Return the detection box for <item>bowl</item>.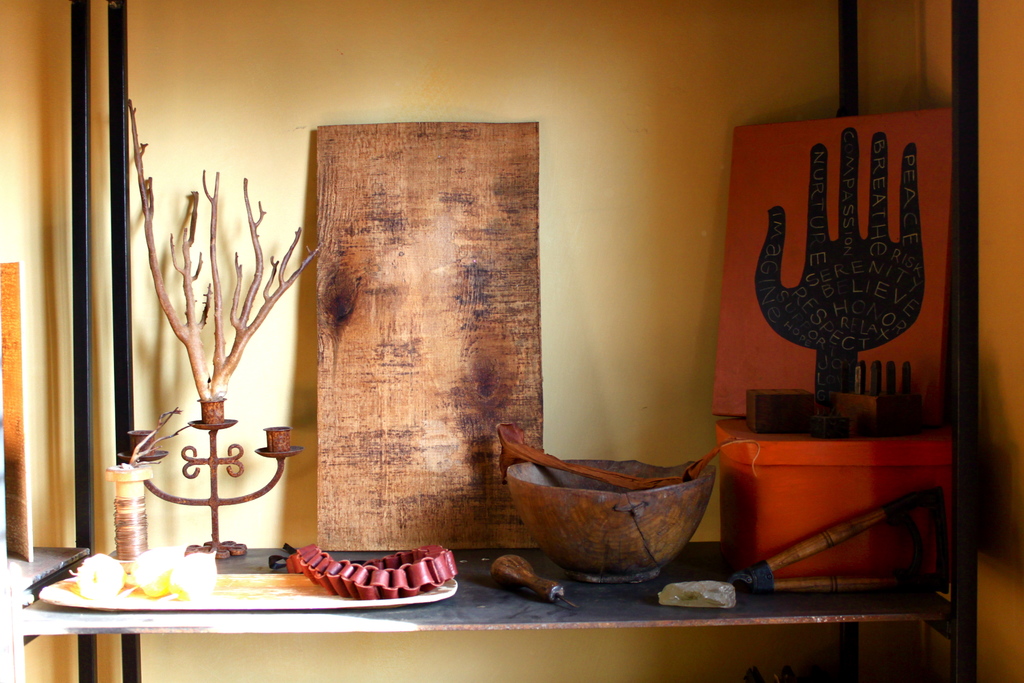
locate(489, 441, 730, 584).
